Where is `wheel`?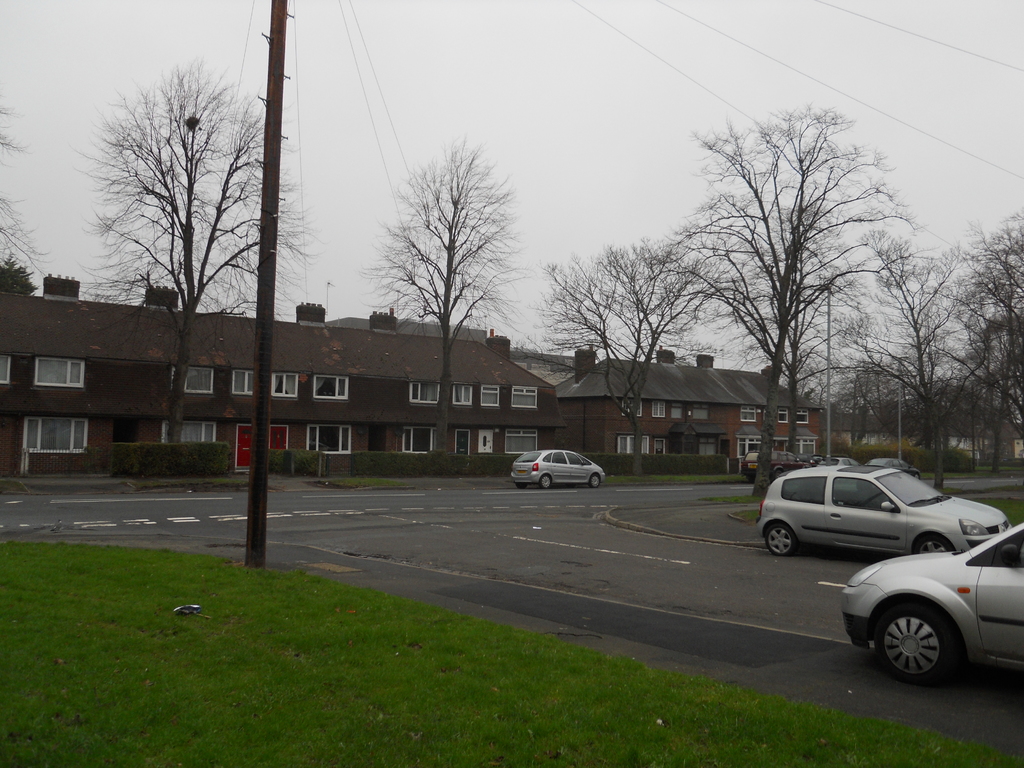
[879, 606, 976, 691].
